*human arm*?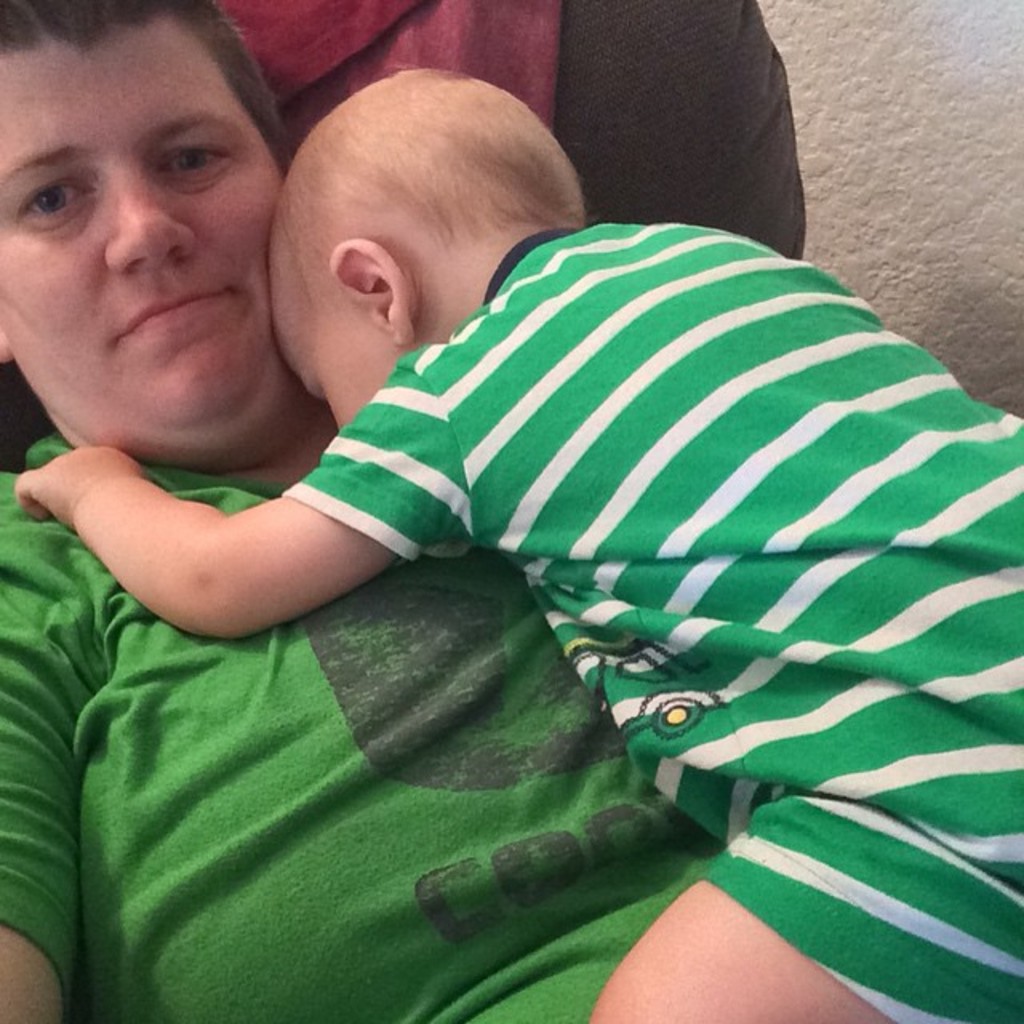
[left=0, top=542, right=91, bottom=1022]
